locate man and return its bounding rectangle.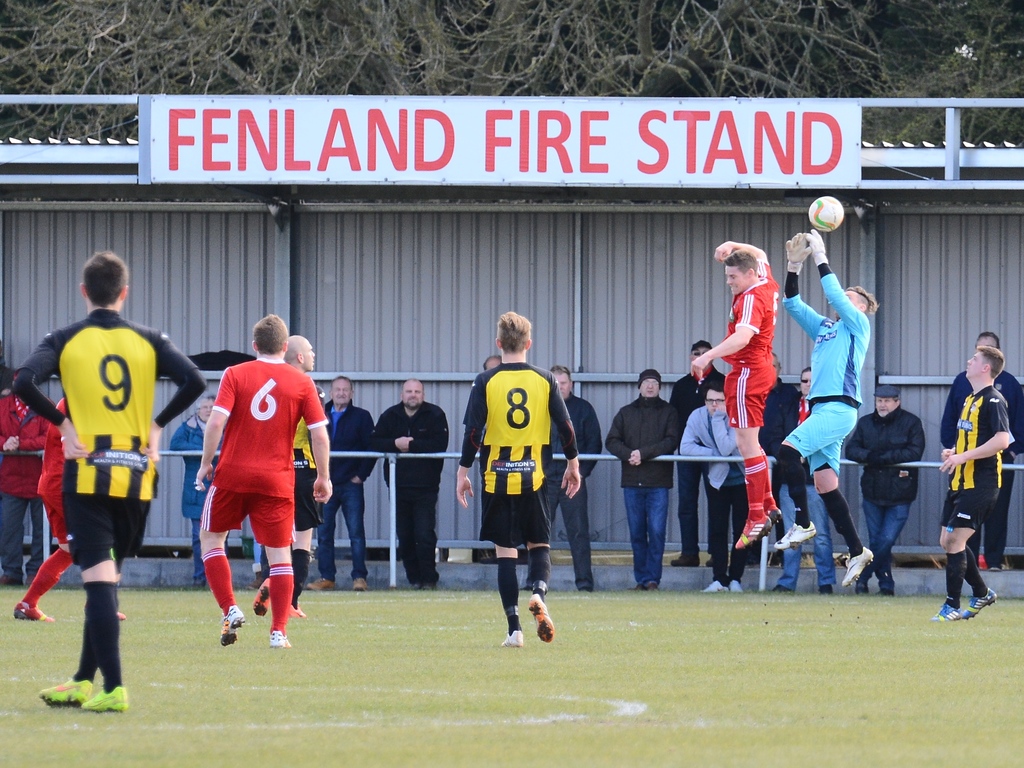
685,238,781,553.
